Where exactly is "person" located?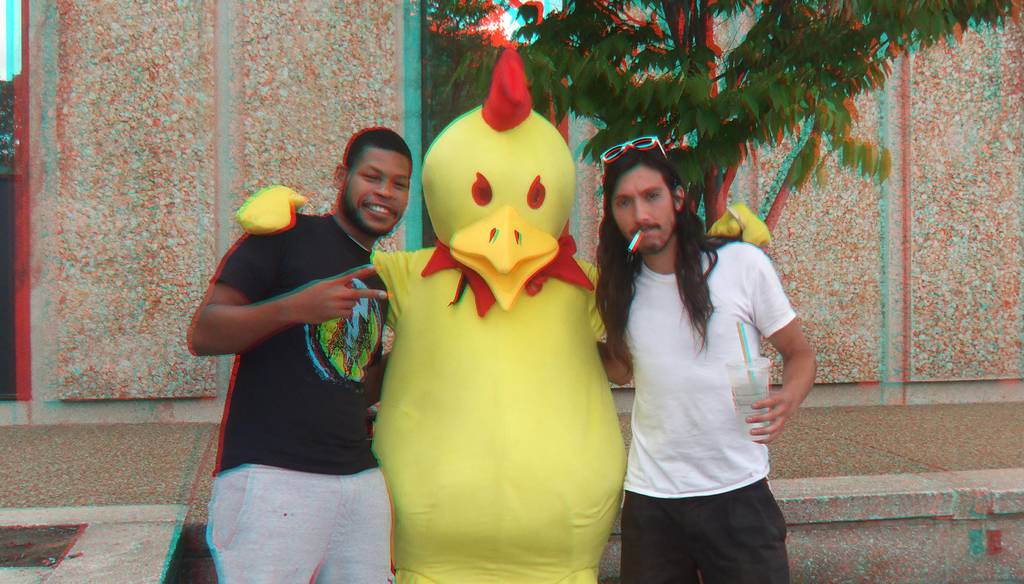
Its bounding box is box=[594, 134, 819, 583].
